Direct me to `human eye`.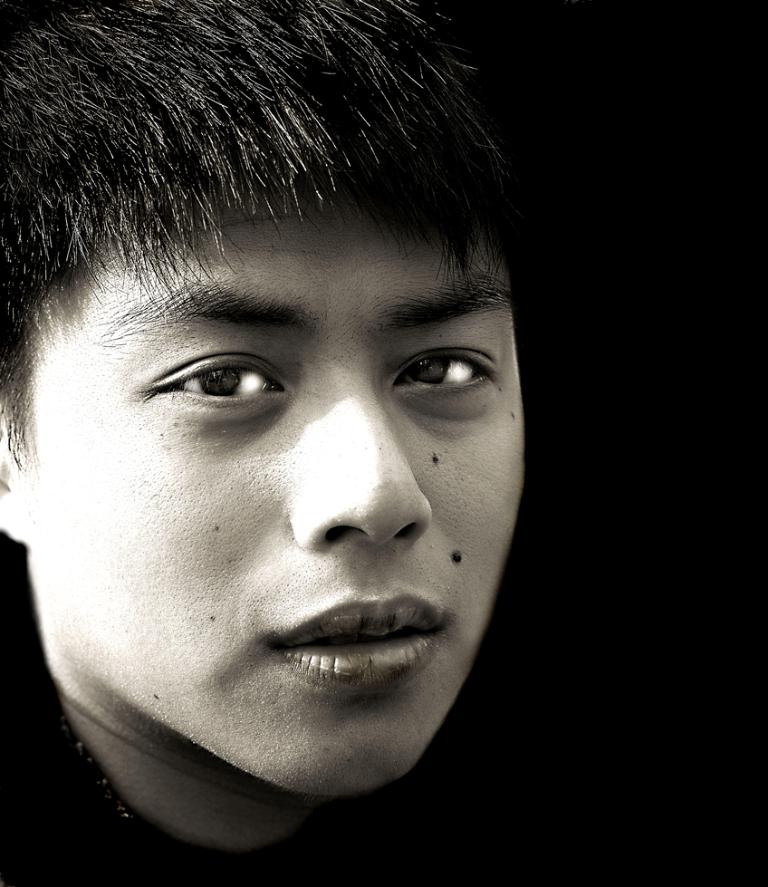
Direction: x1=136, y1=342, x2=297, y2=428.
